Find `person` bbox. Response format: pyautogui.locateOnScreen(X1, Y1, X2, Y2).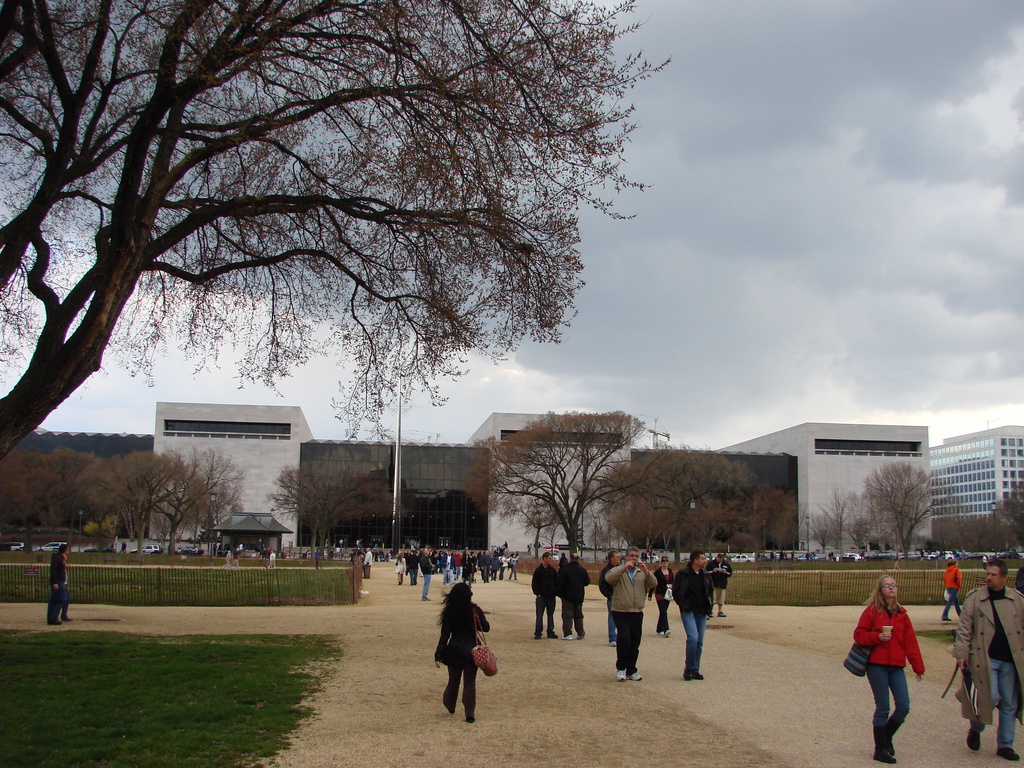
pyautogui.locateOnScreen(855, 579, 931, 749).
